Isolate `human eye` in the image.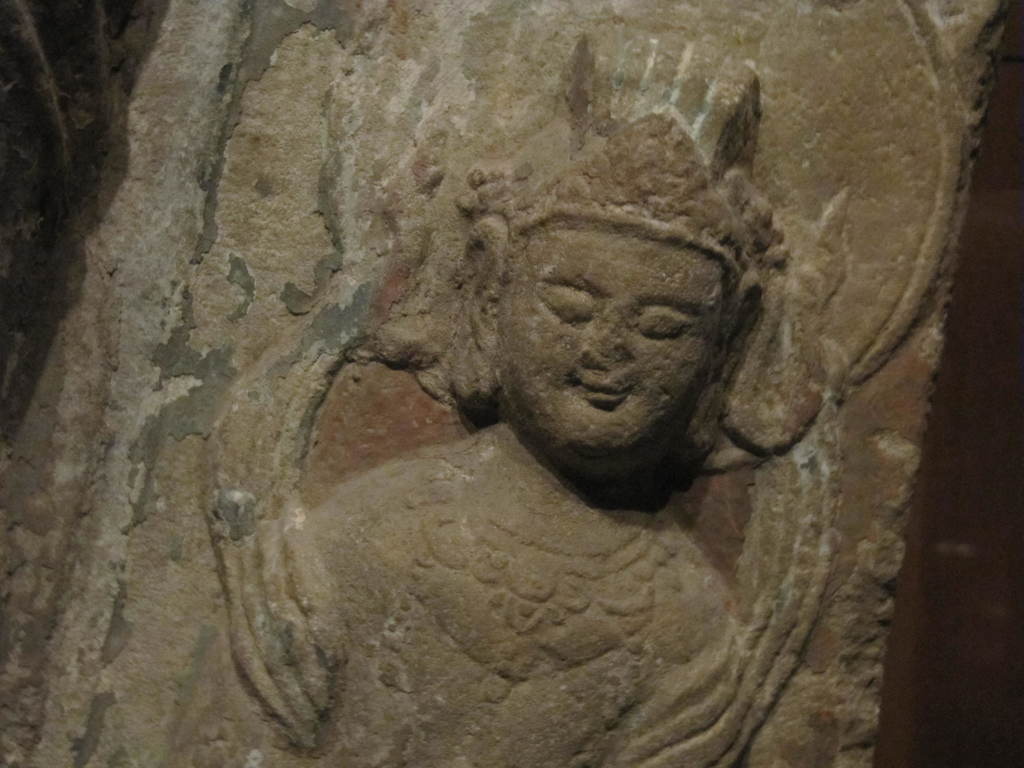
Isolated region: rect(628, 307, 682, 341).
